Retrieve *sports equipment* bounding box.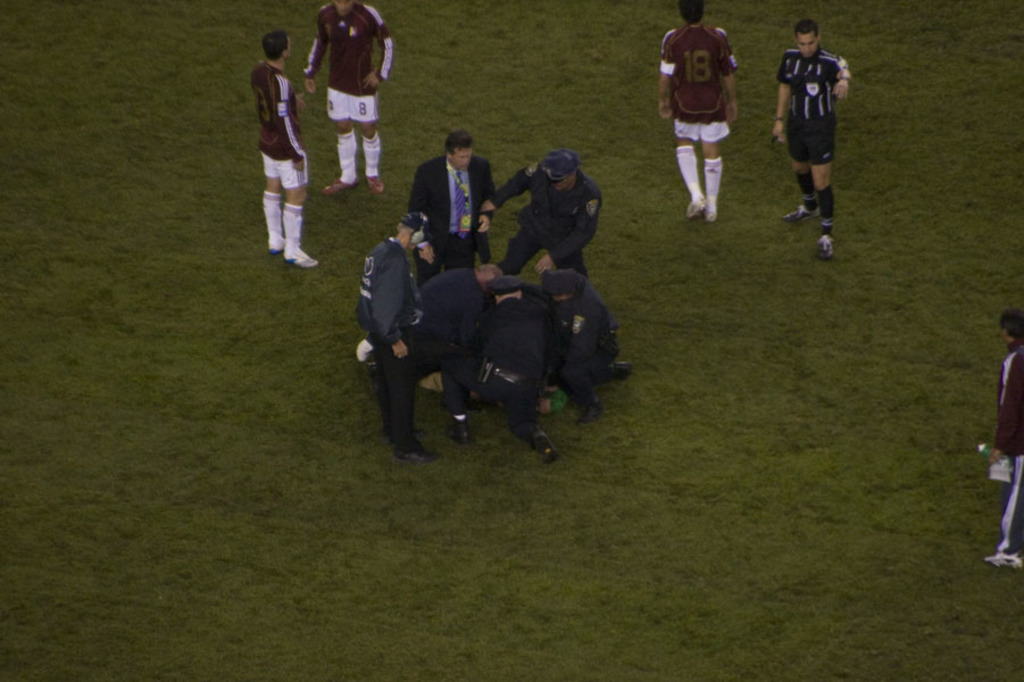
Bounding box: rect(528, 430, 556, 459).
